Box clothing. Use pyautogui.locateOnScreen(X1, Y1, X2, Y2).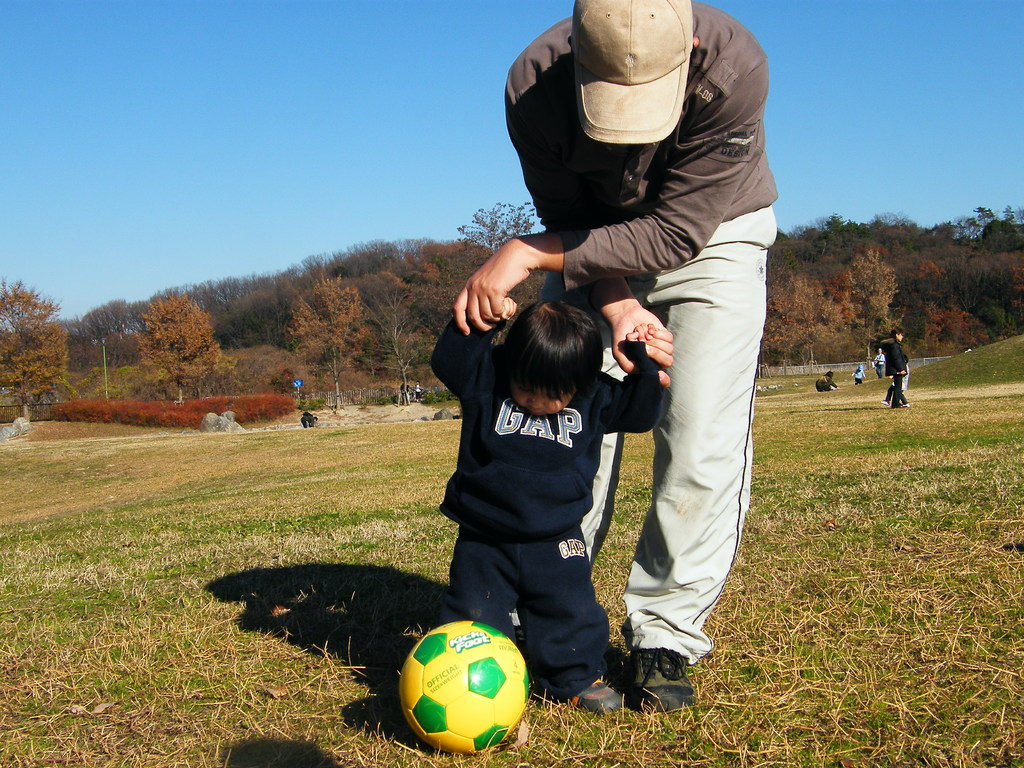
pyautogui.locateOnScreen(507, 12, 779, 662).
